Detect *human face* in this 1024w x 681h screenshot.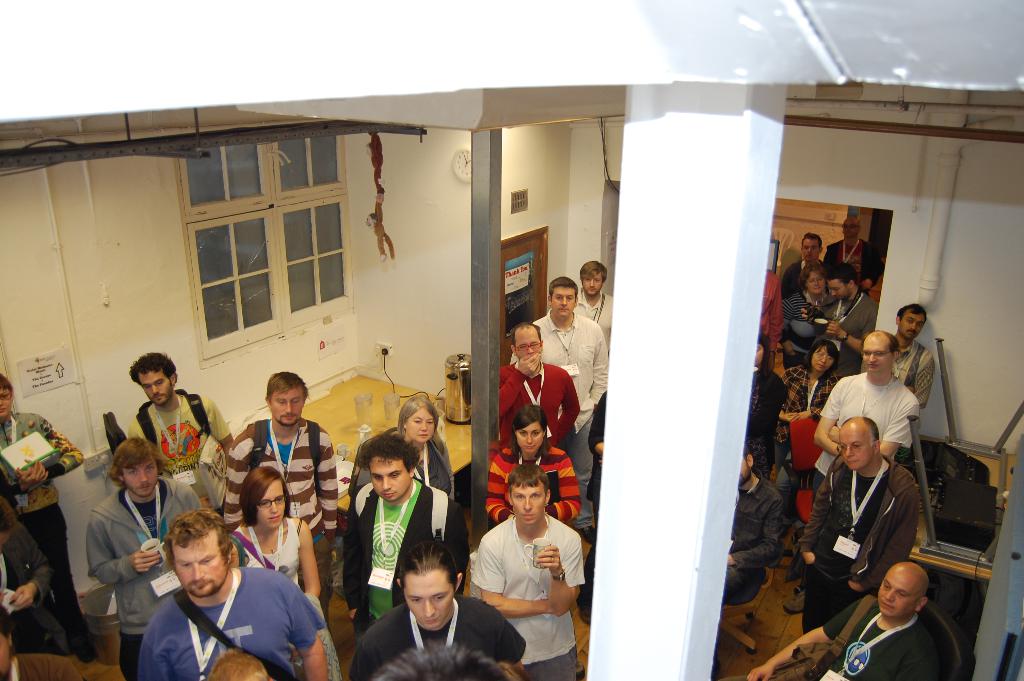
Detection: crop(757, 348, 762, 368).
